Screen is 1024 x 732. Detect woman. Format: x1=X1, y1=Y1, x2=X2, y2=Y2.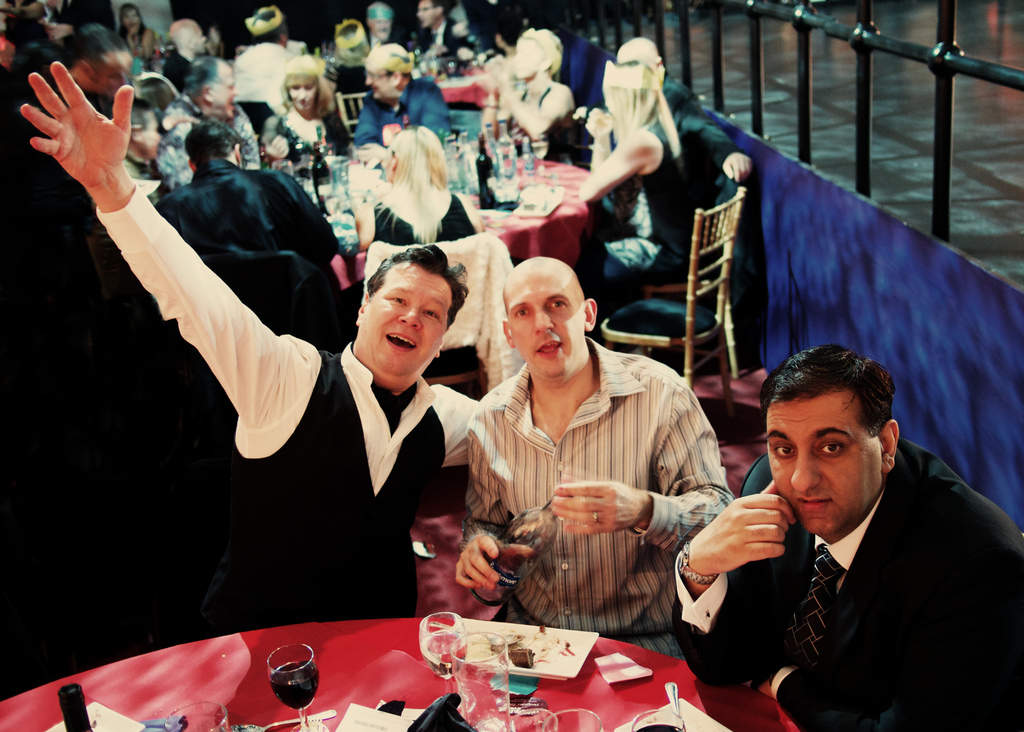
x1=61, y1=51, x2=460, y2=688.
